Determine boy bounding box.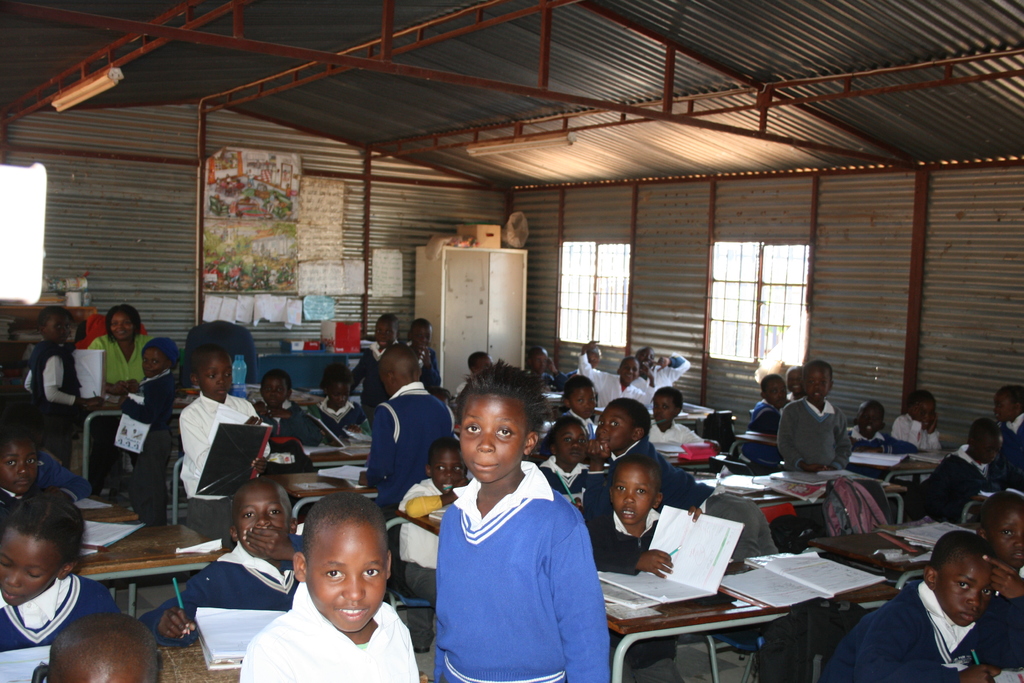
Determined: 114 340 181 522.
